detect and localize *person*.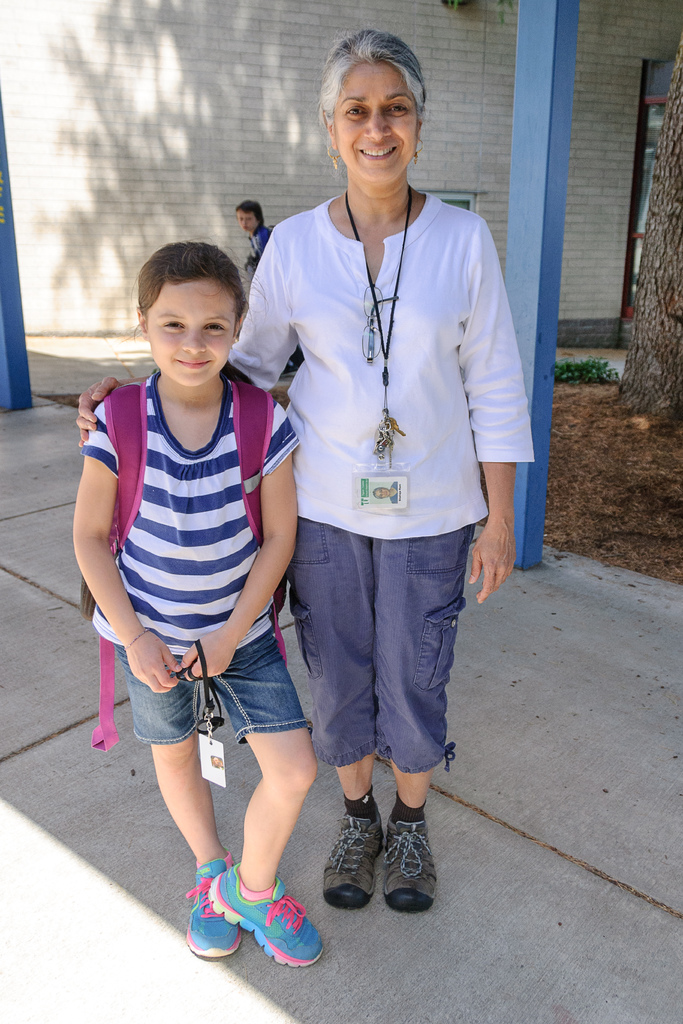
Localized at region(72, 236, 324, 966).
